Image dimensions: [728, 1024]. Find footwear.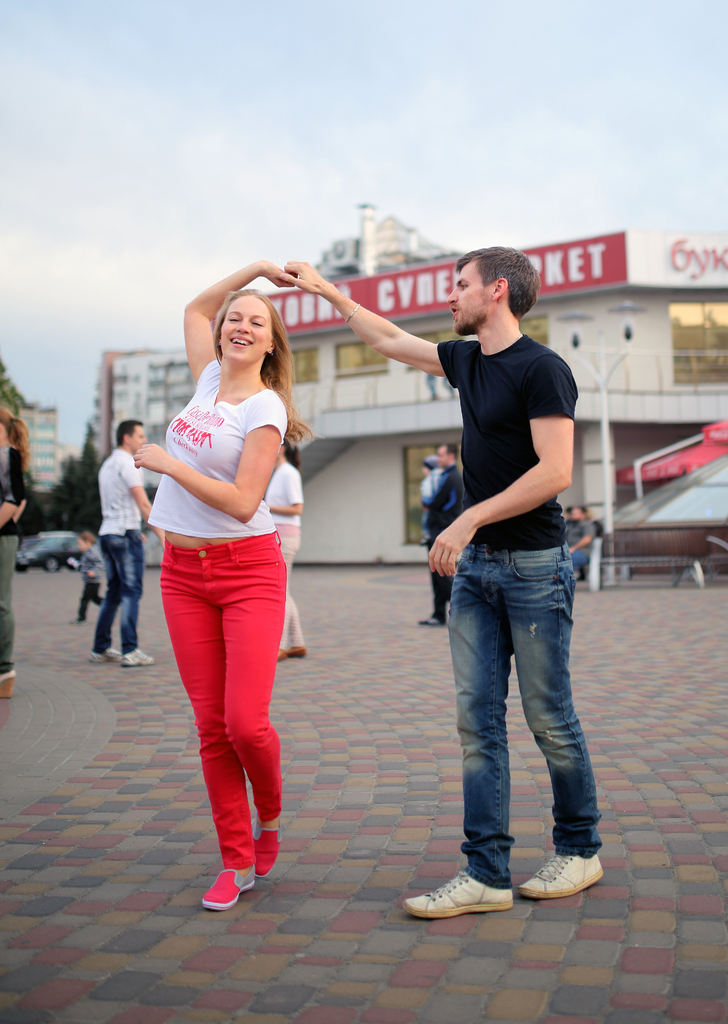
bbox=(255, 817, 283, 881).
